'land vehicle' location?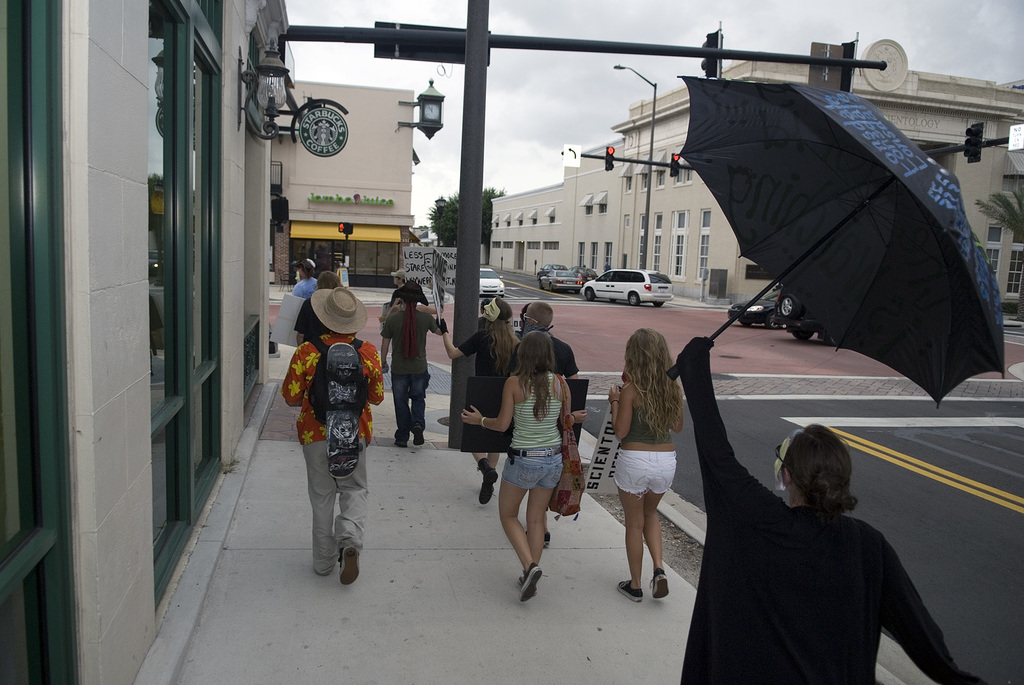
775:293:826:341
